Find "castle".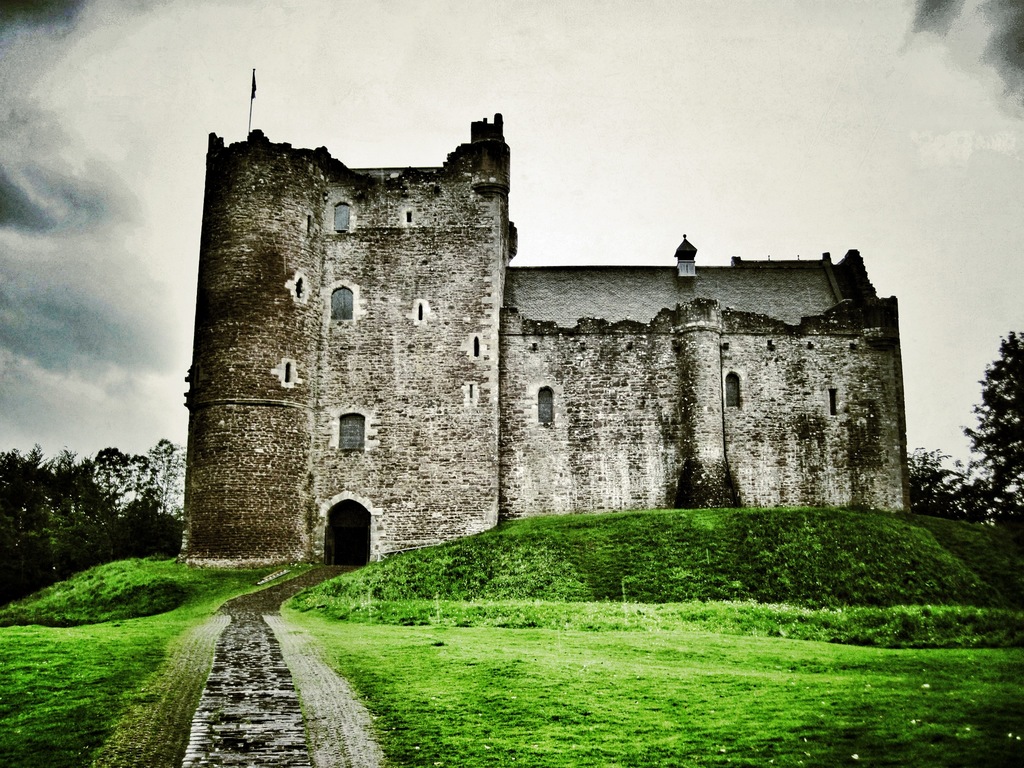
179:65:908:573.
